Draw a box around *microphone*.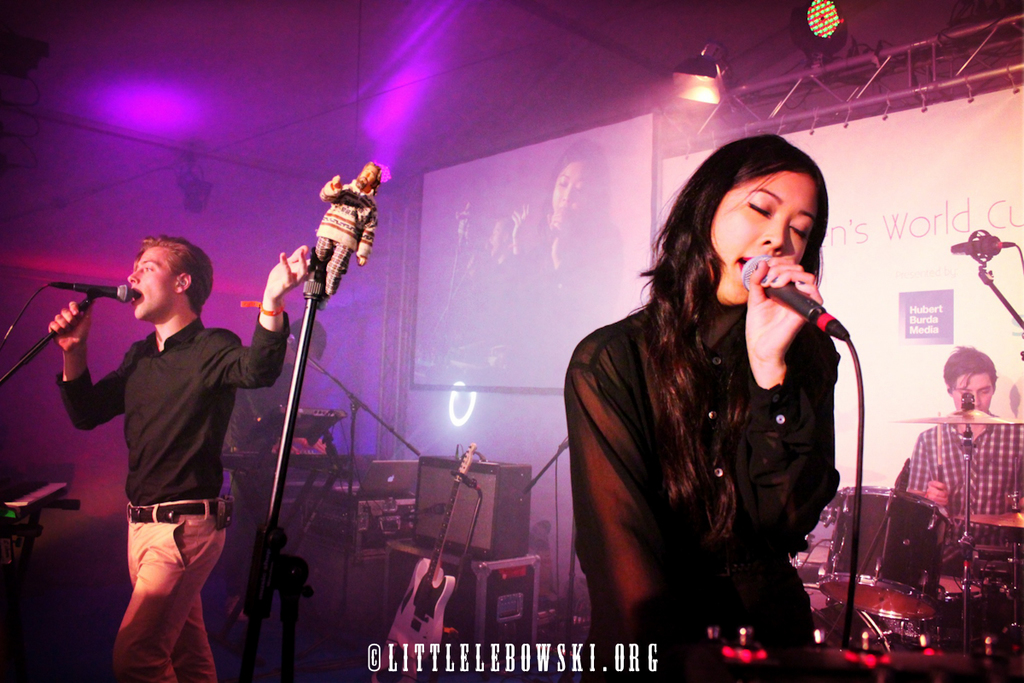
(446, 236, 487, 282).
